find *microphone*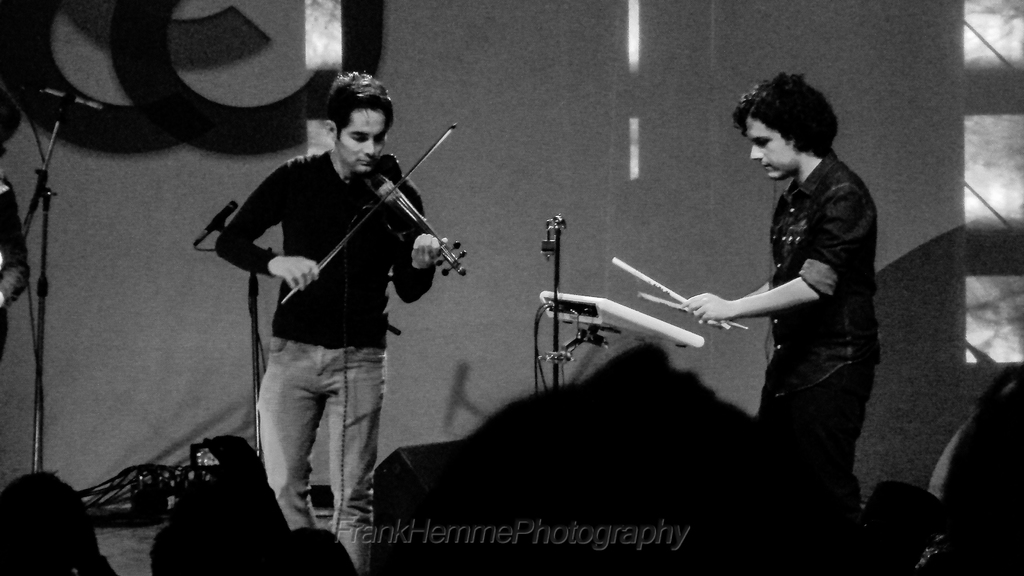
Rect(28, 87, 104, 117)
